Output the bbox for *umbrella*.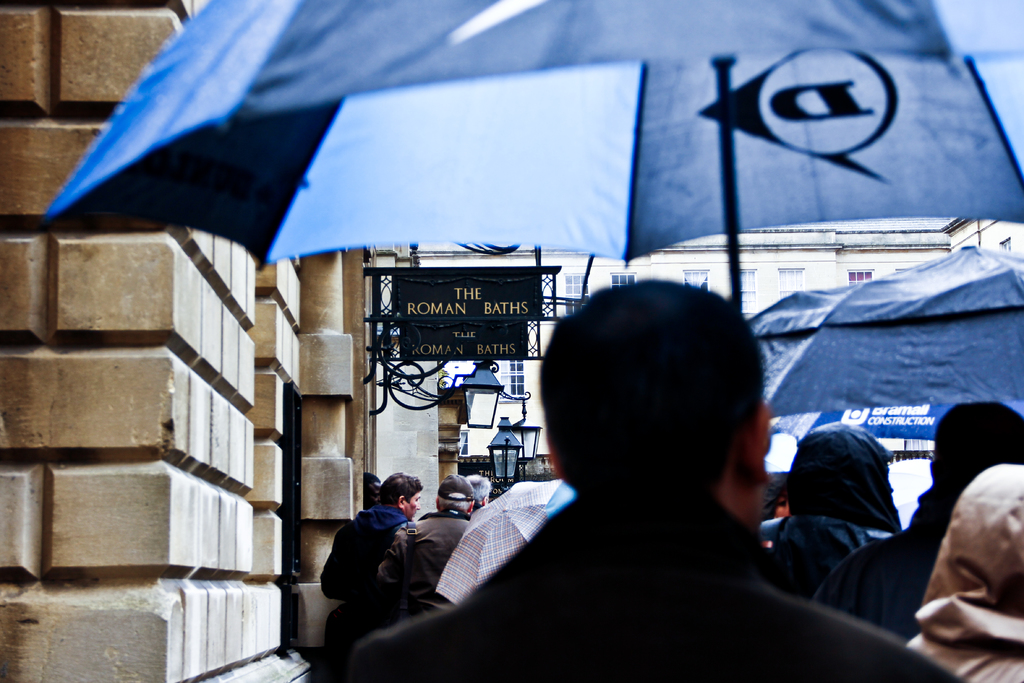
[left=758, top=292, right=956, bottom=445].
